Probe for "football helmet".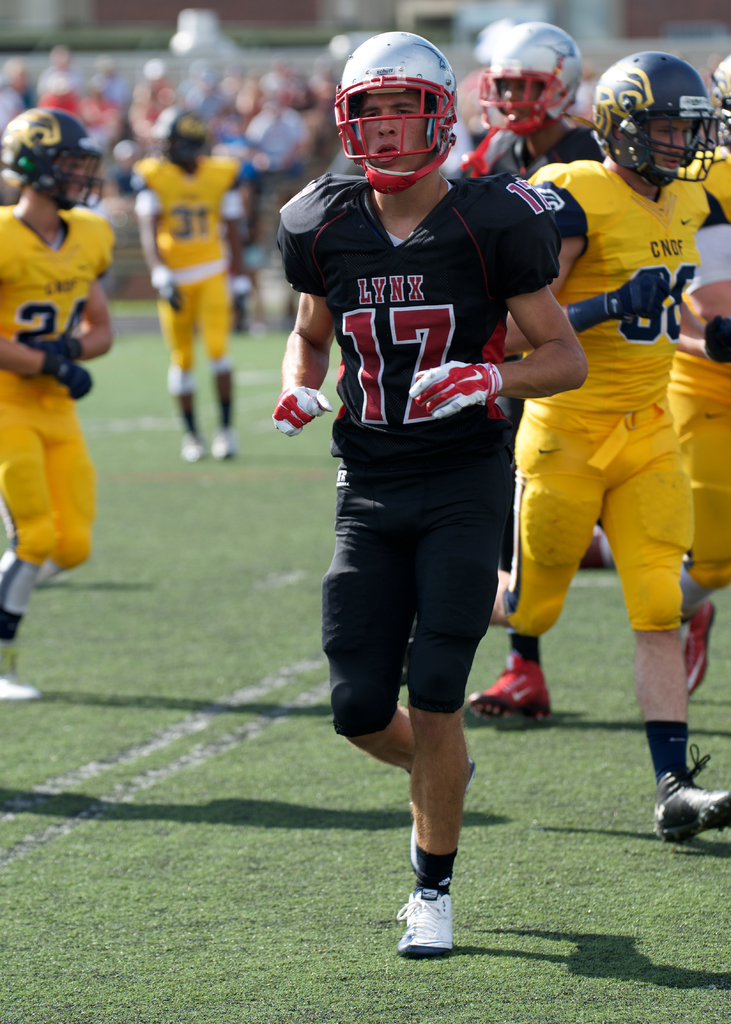
Probe result: bbox=(332, 27, 463, 195).
